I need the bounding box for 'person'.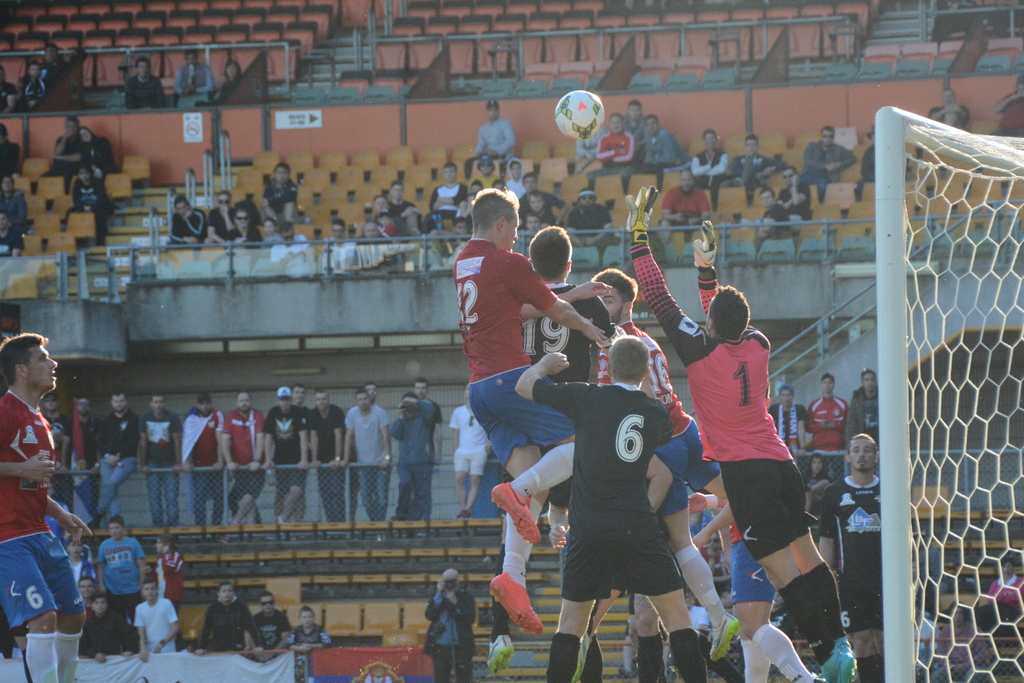
Here it is: (x1=123, y1=58, x2=164, y2=107).
